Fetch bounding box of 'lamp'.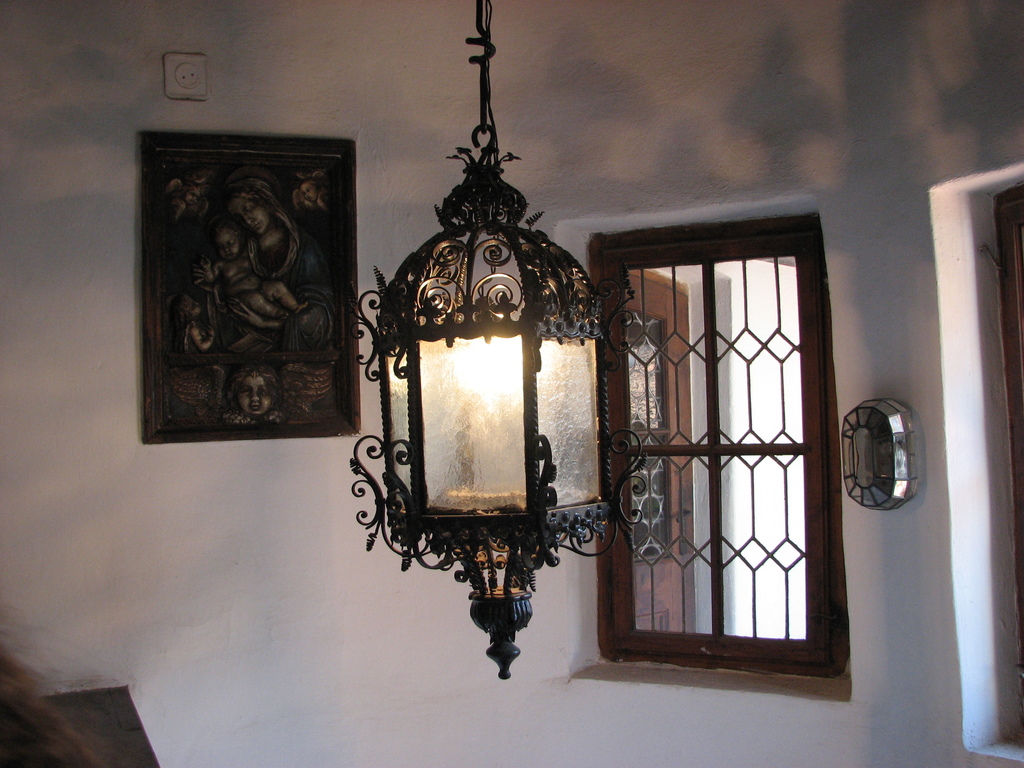
Bbox: crop(355, 132, 620, 659).
